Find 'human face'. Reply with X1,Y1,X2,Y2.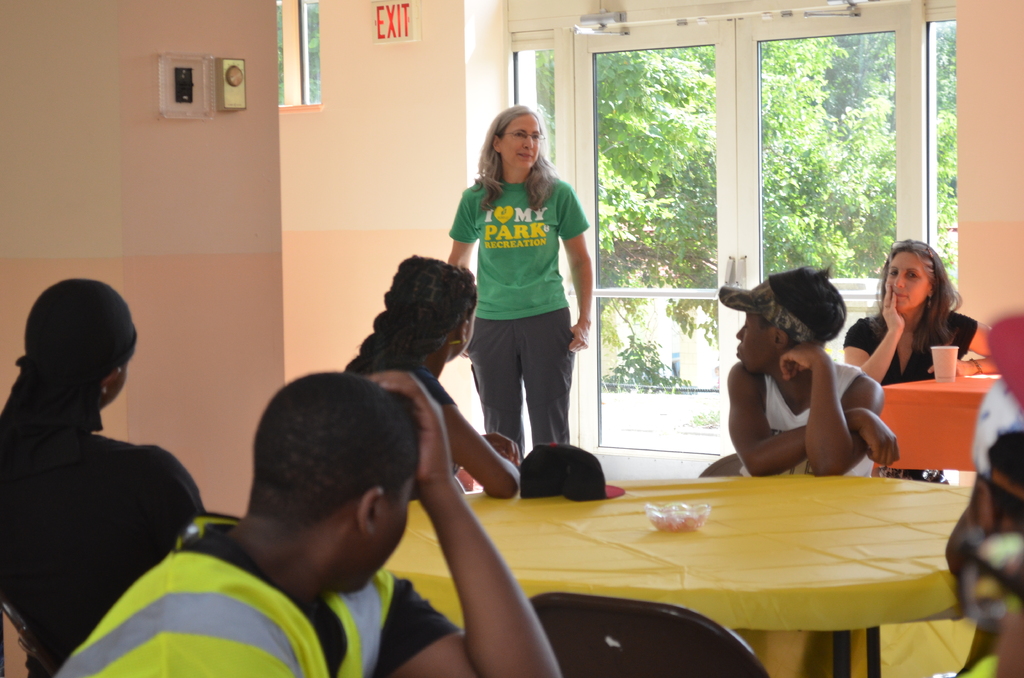
102,359,134,412.
